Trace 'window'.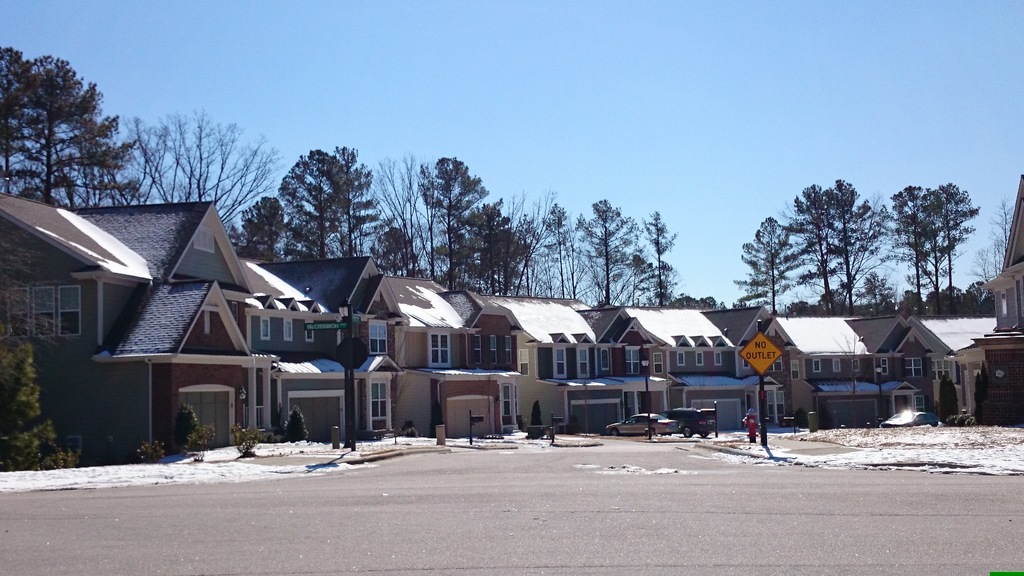
Traced to region(717, 351, 726, 369).
